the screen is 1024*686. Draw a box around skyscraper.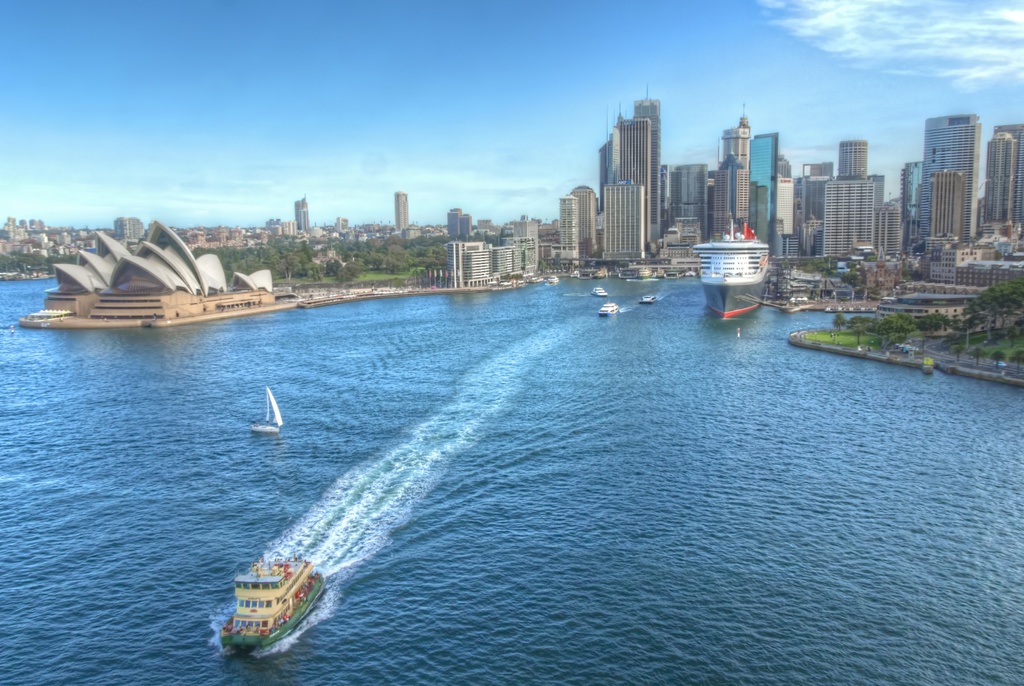
bbox(897, 153, 927, 248).
